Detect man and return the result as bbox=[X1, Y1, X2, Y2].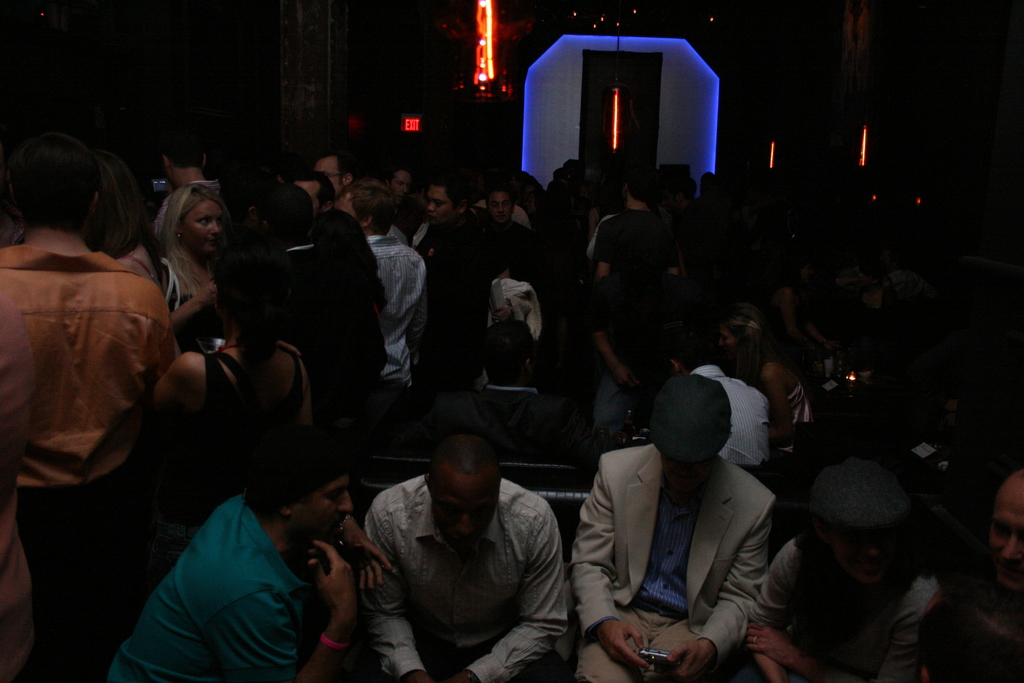
bbox=[447, 316, 582, 462].
